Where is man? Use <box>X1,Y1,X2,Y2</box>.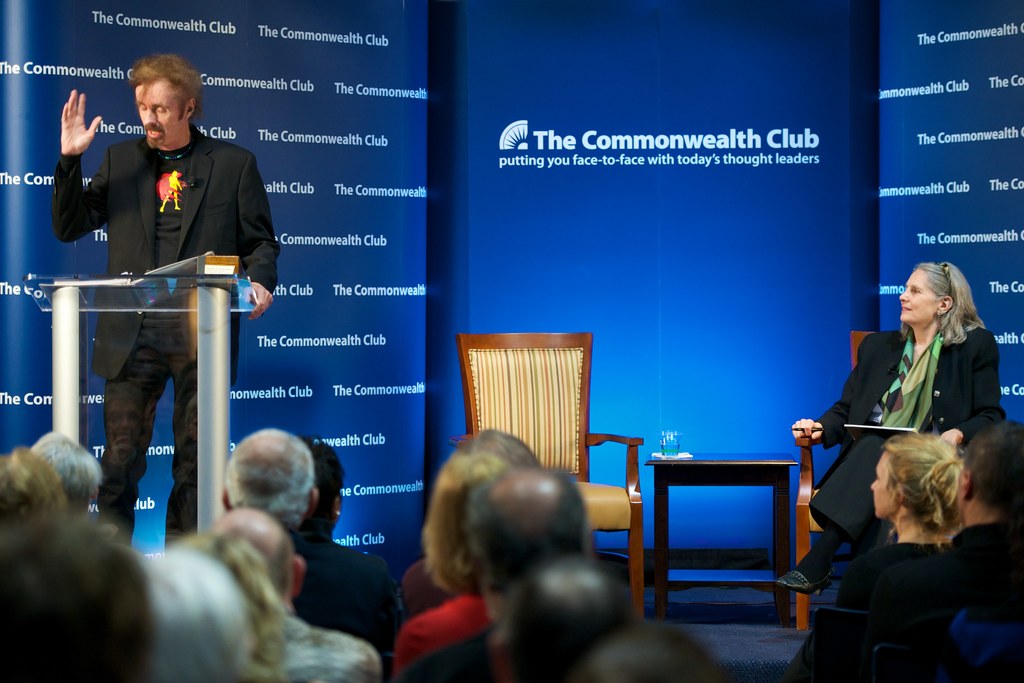
<box>51,59,271,546</box>.
